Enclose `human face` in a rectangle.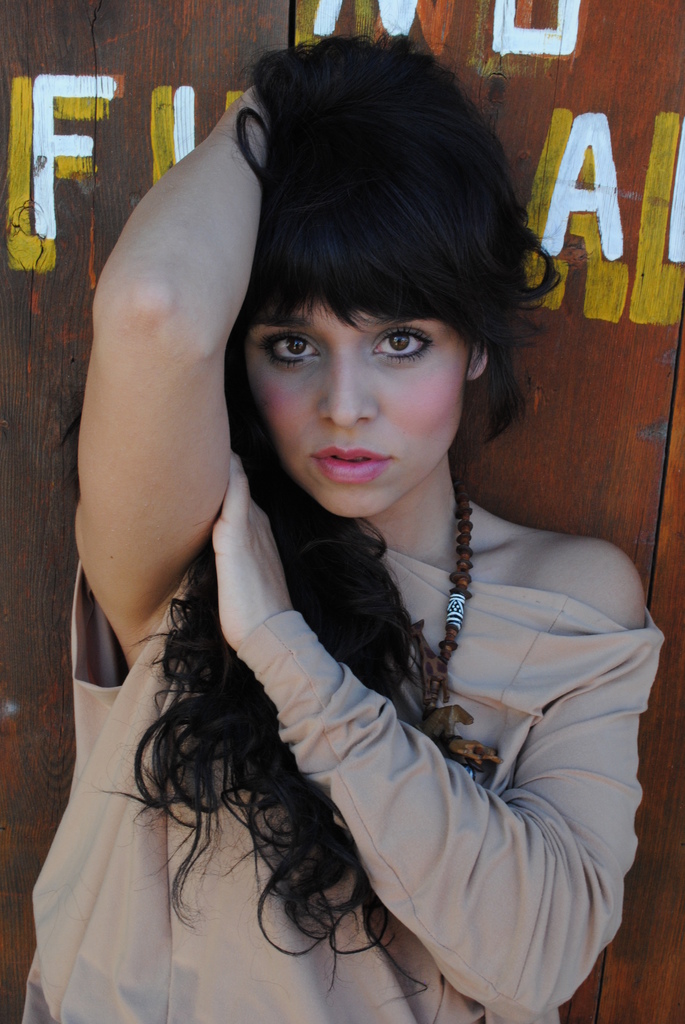
(237, 299, 457, 519).
